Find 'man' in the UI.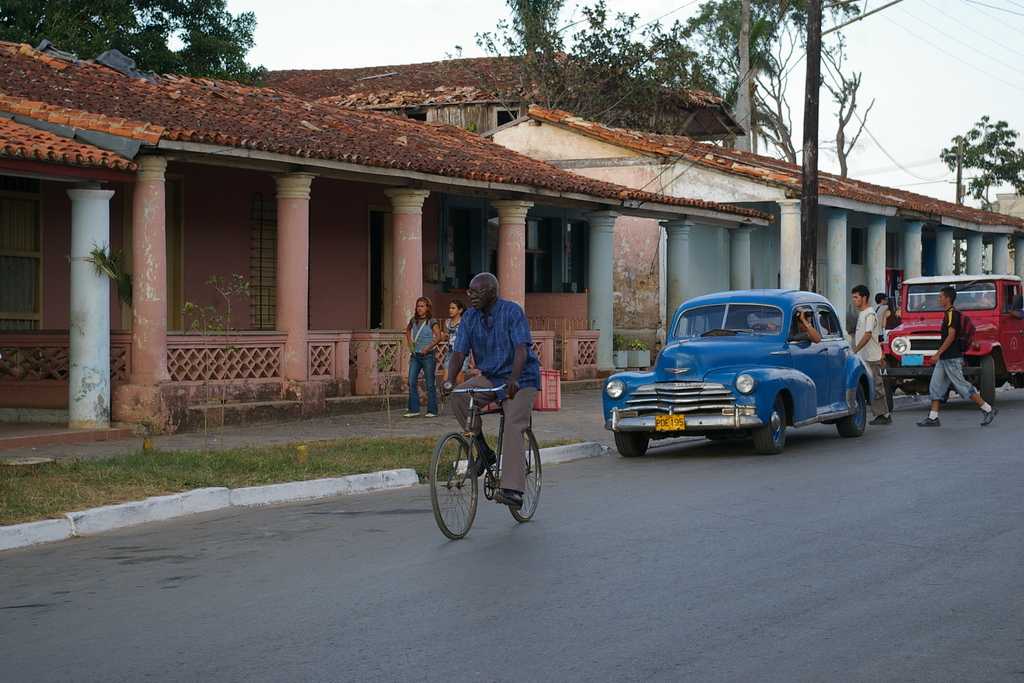
UI element at {"x1": 907, "y1": 283, "x2": 989, "y2": 417}.
